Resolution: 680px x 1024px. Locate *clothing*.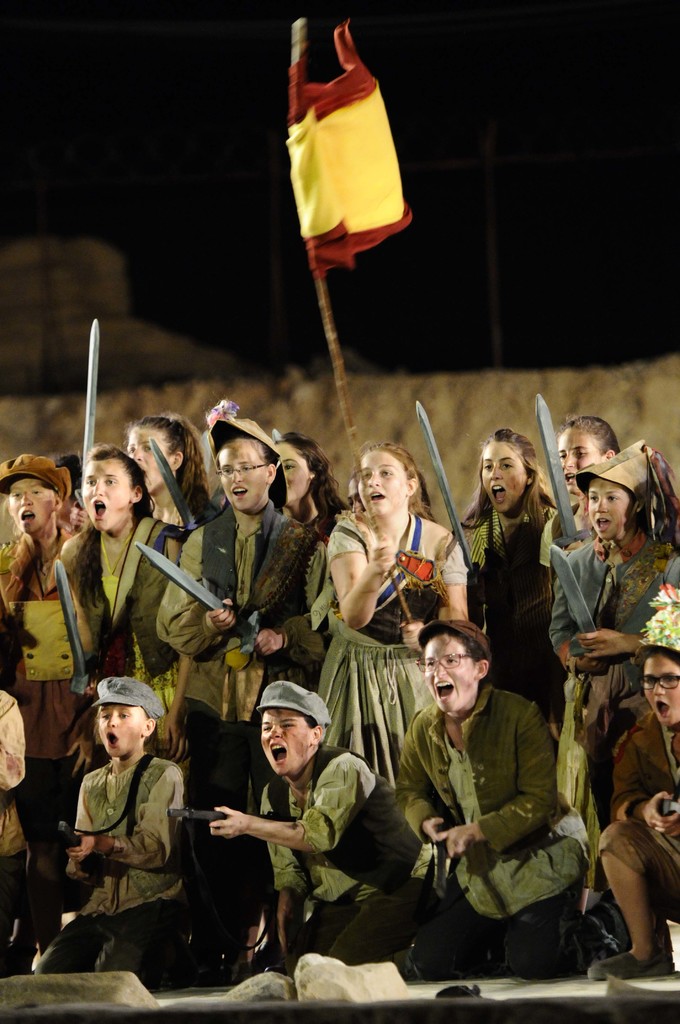
box(60, 505, 175, 705).
